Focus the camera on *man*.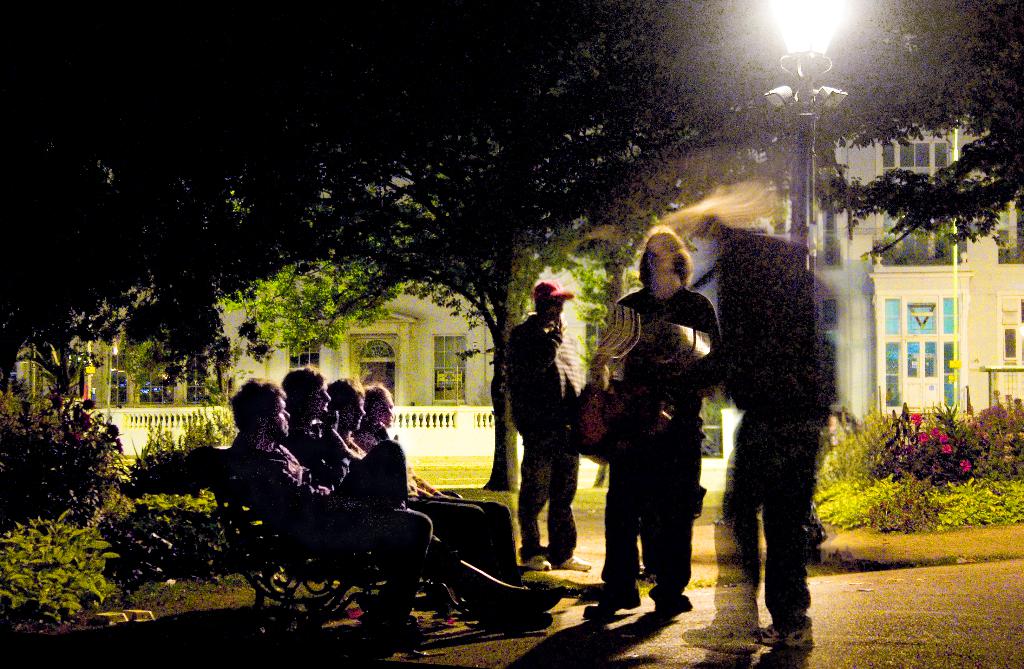
Focus region: x1=503 y1=280 x2=589 y2=572.
